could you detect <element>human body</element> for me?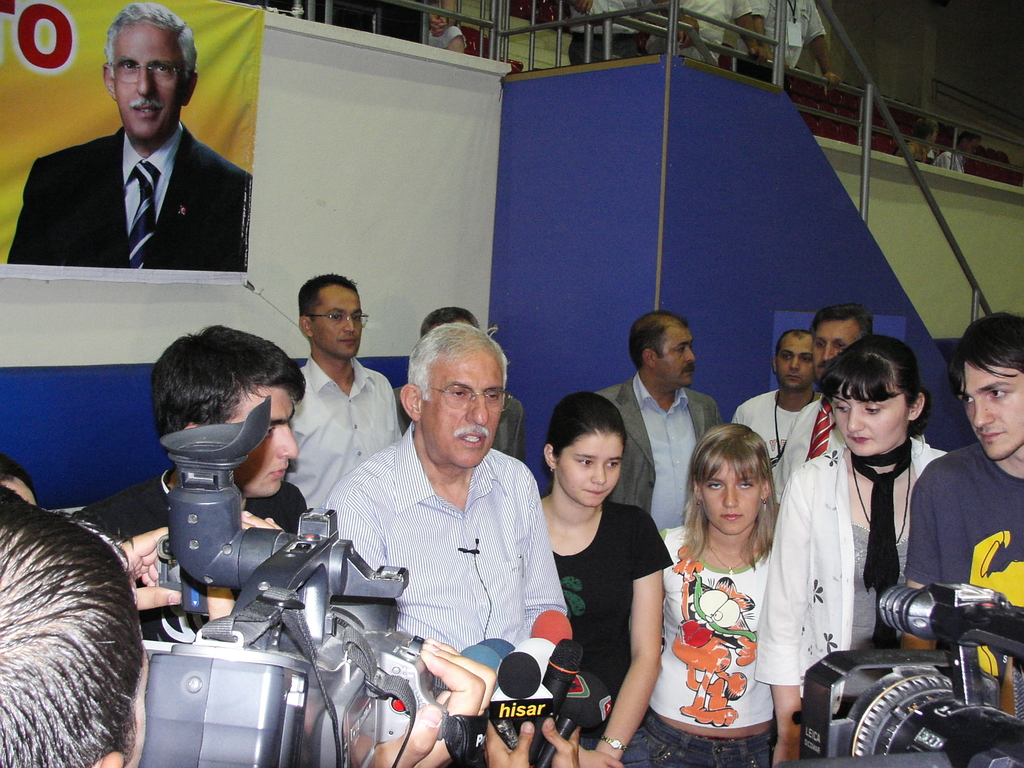
Detection result: Rect(634, 405, 815, 767).
